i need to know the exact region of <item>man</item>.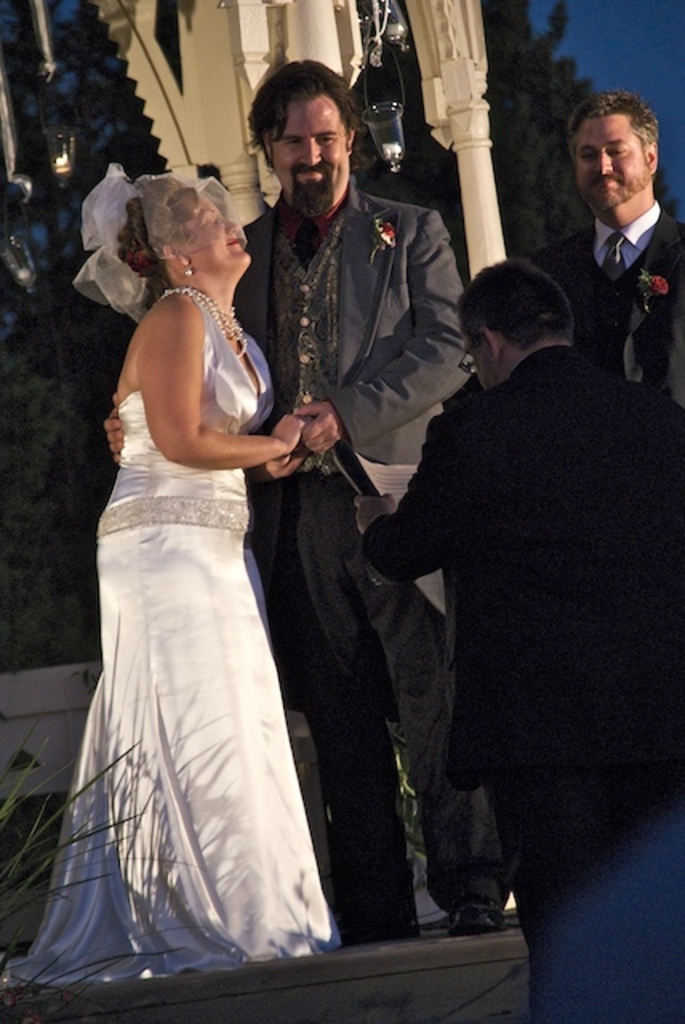
Region: {"left": 511, "top": 94, "right": 683, "bottom": 427}.
